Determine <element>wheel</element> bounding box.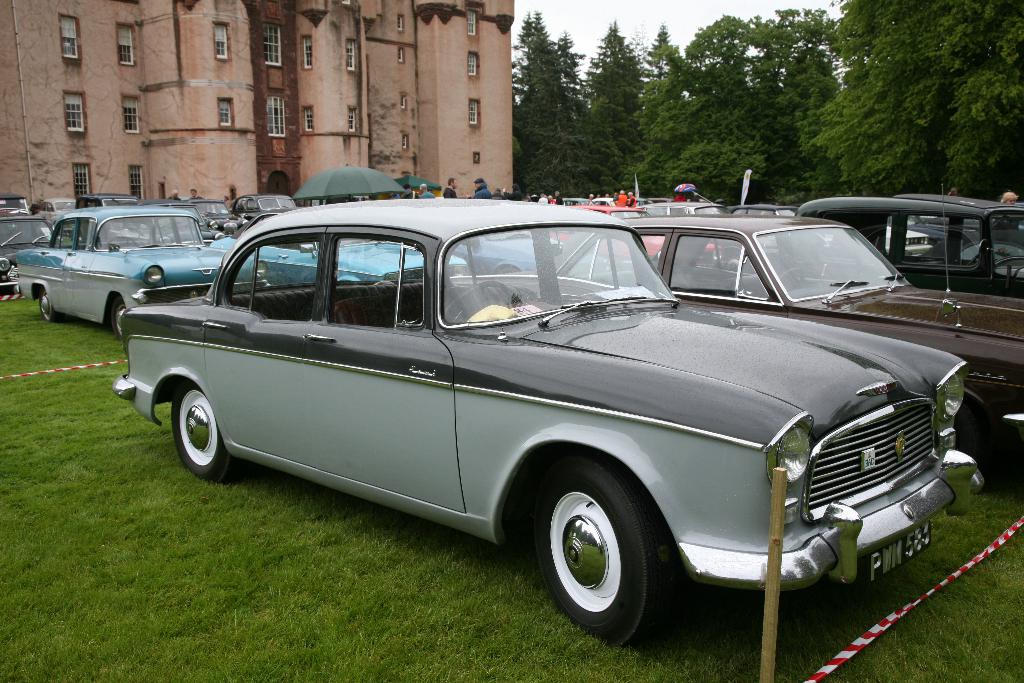
Determined: {"left": 555, "top": 507, "right": 636, "bottom": 629}.
